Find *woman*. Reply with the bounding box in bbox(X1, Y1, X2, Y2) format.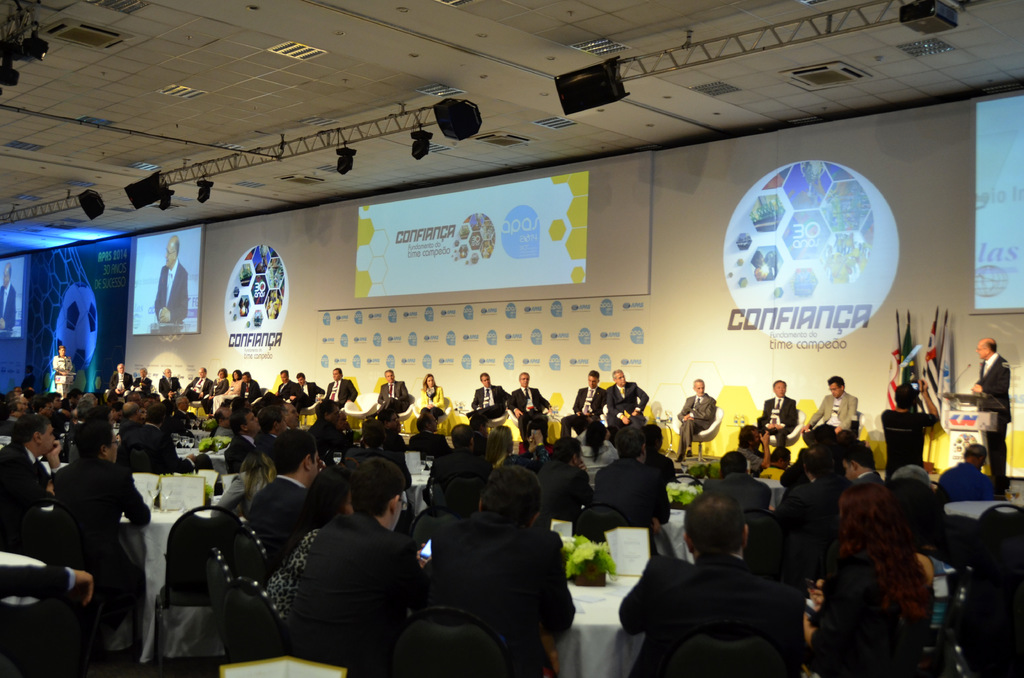
bbox(266, 462, 355, 620).
